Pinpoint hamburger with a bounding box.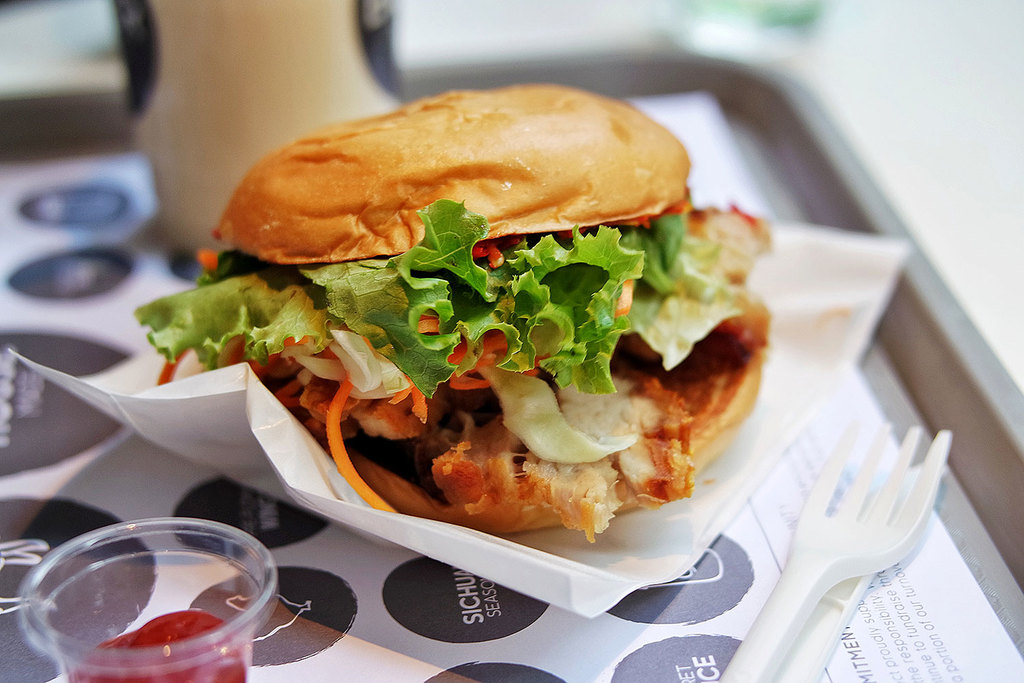
<bbox>130, 84, 770, 539</bbox>.
